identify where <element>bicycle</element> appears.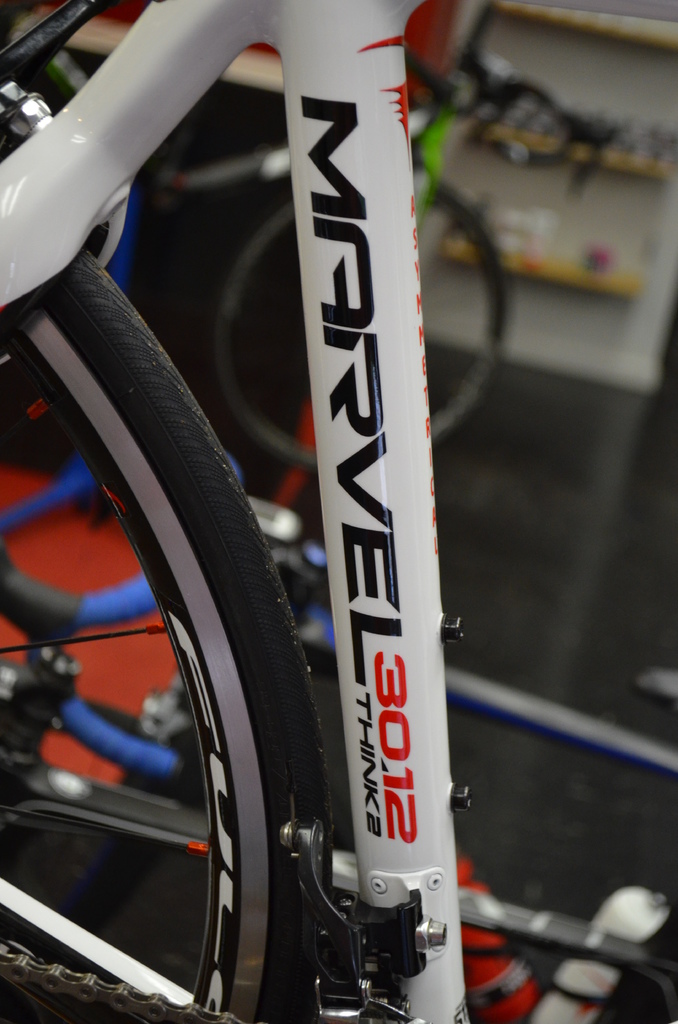
Appears at rect(0, 0, 677, 1023).
